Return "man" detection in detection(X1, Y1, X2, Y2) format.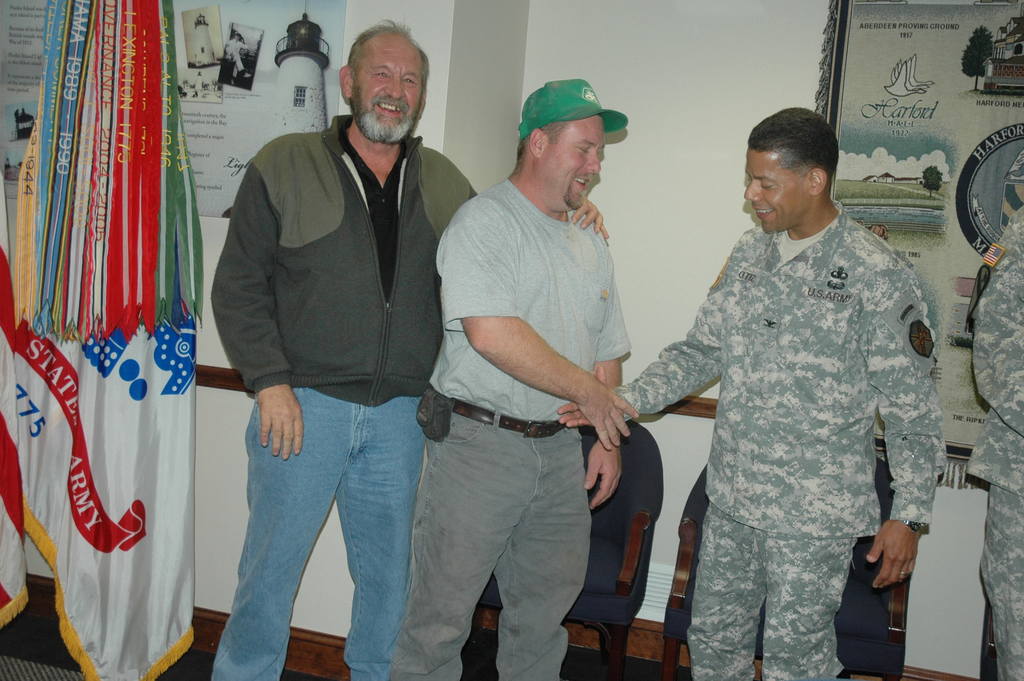
detection(556, 105, 947, 680).
